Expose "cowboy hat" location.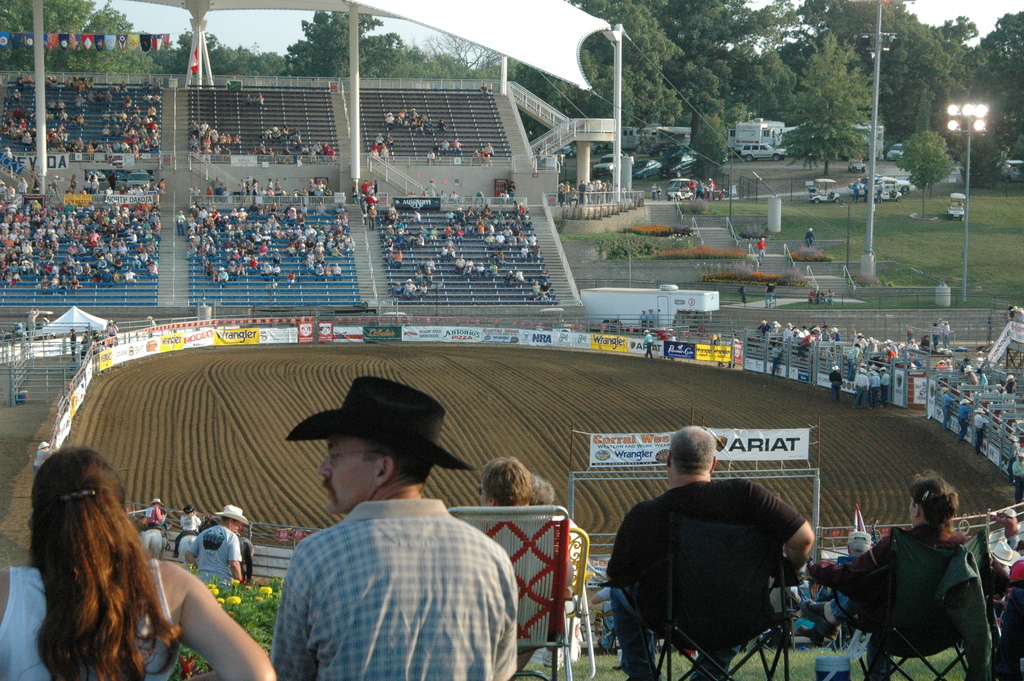
Exposed at (x1=151, y1=498, x2=163, y2=504).
